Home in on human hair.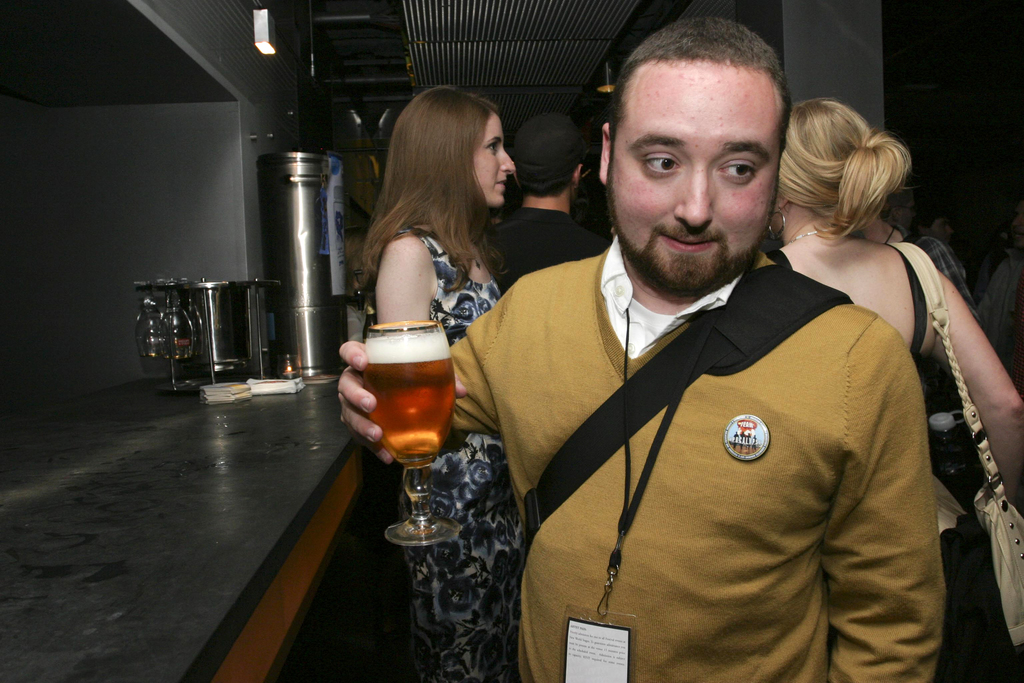
Homed in at box=[513, 110, 580, 195].
